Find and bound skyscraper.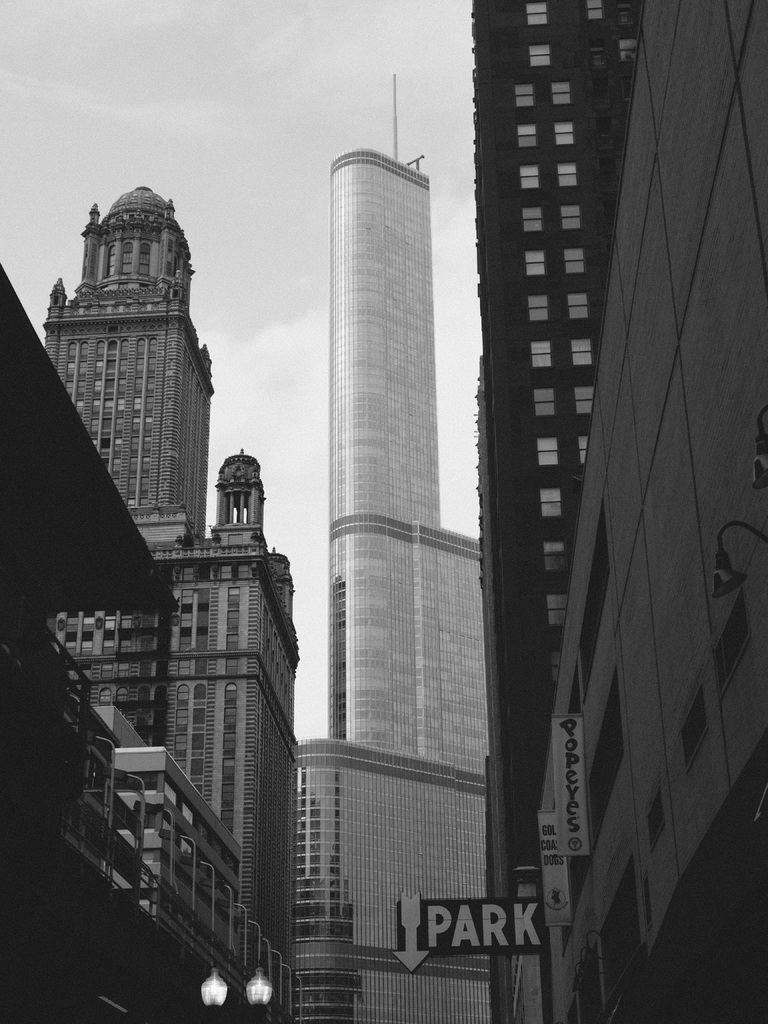
Bound: (40, 182, 300, 962).
